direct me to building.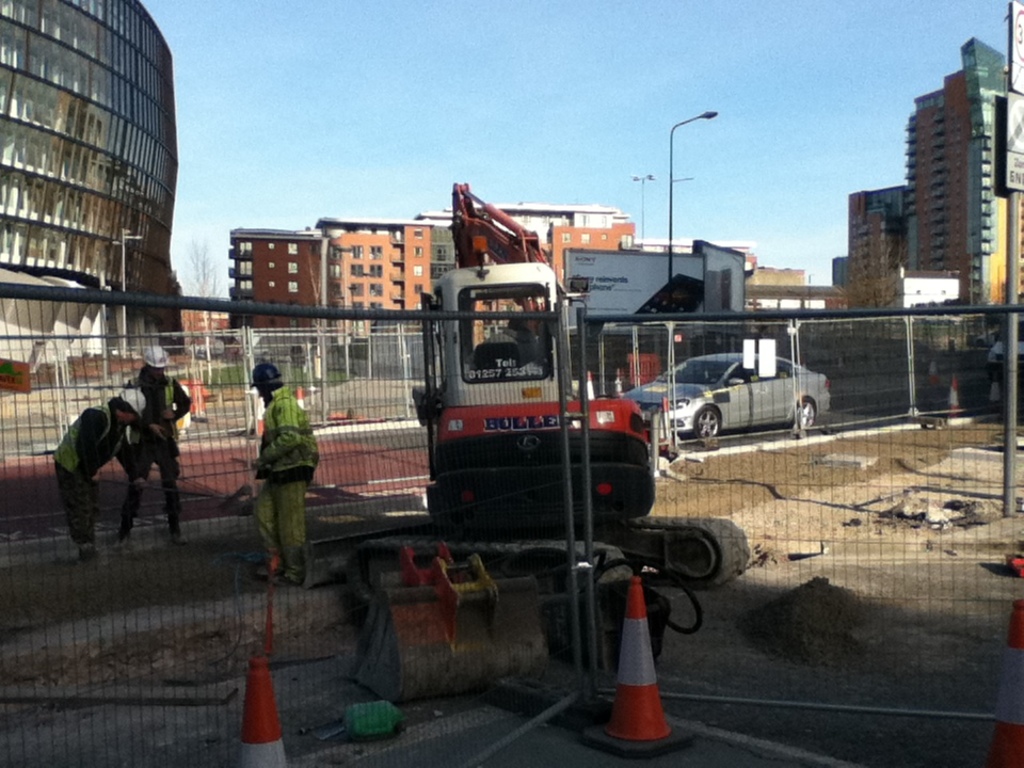
Direction: x1=318 y1=220 x2=437 y2=341.
